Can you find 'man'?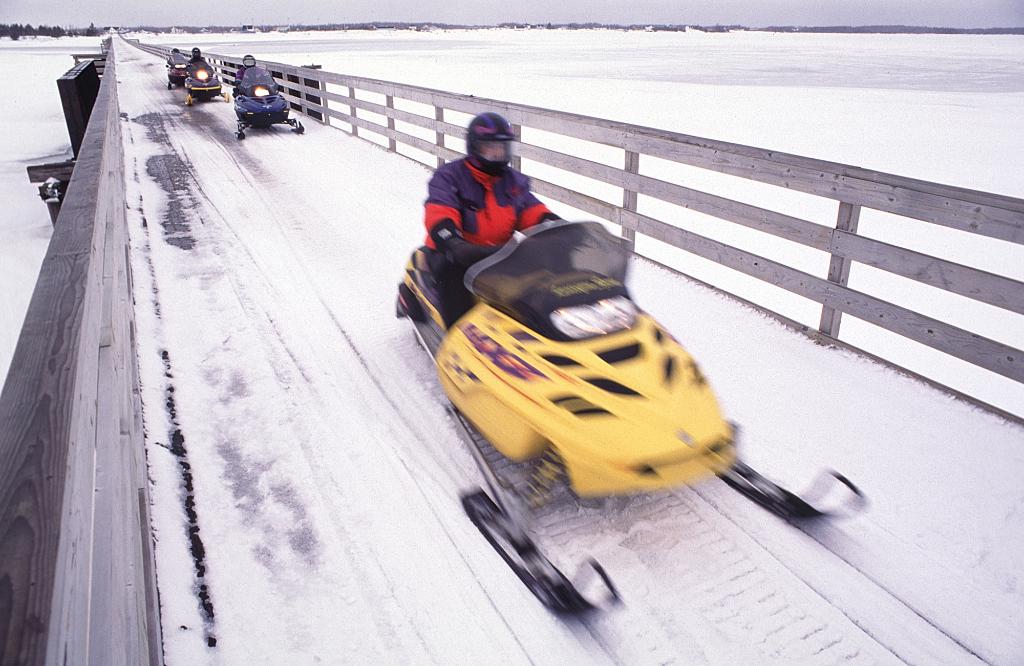
Yes, bounding box: [x1=399, y1=130, x2=584, y2=281].
